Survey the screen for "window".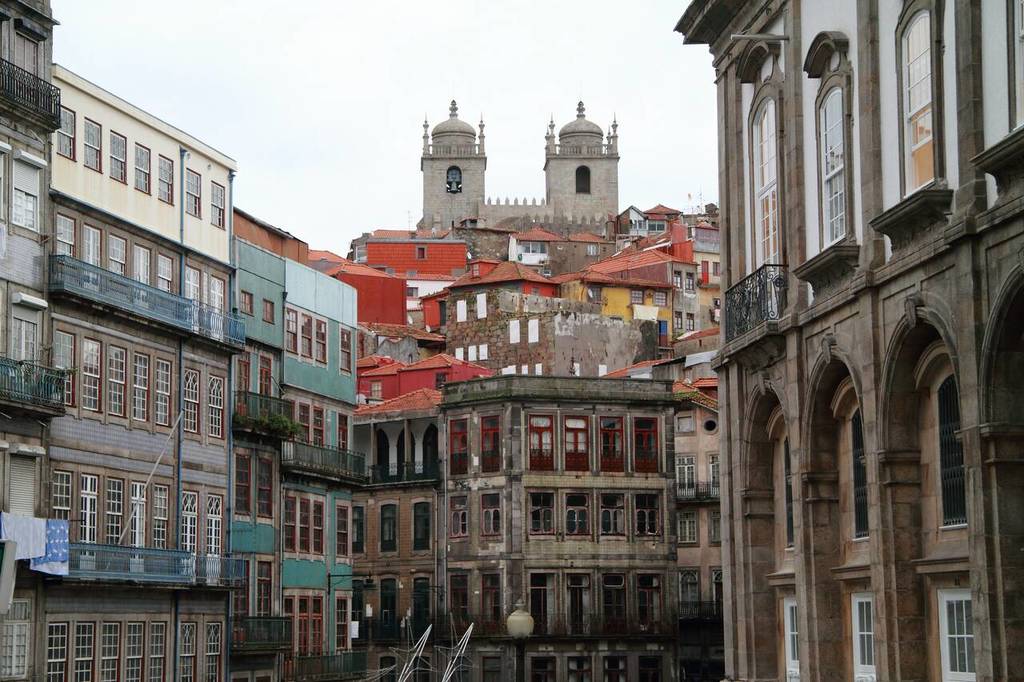
Survey found: x1=601, y1=573, x2=624, y2=589.
